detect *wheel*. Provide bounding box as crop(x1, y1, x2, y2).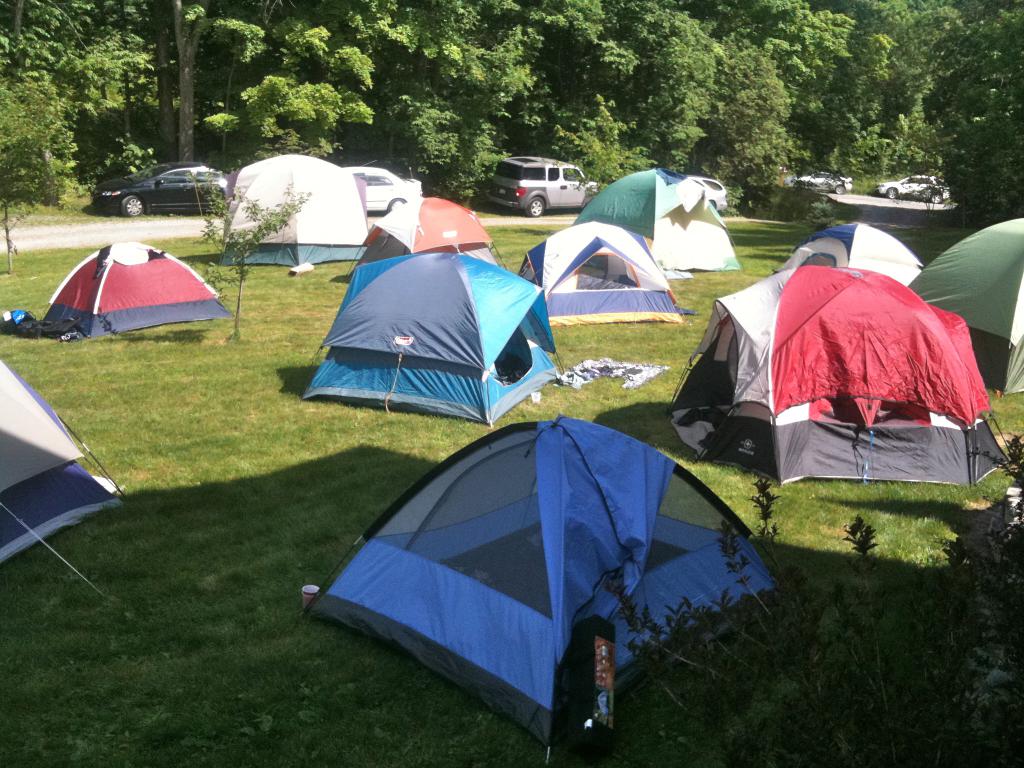
crop(887, 189, 895, 198).
